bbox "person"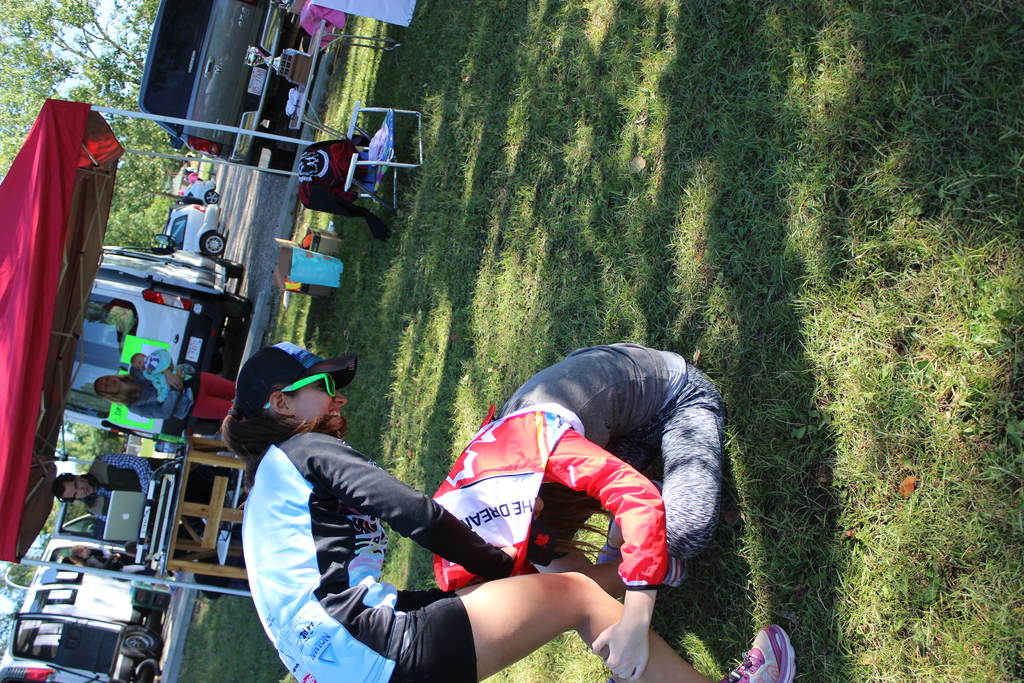
65/542/129/571
